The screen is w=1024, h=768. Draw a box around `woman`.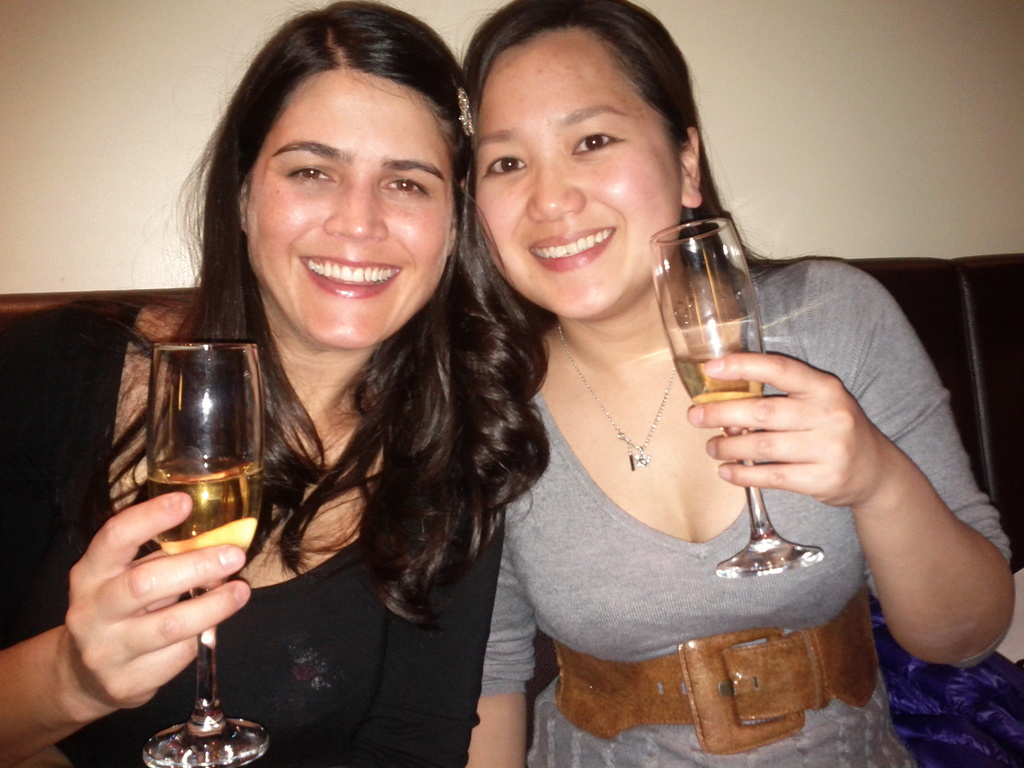
[x1=0, y1=0, x2=558, y2=767].
